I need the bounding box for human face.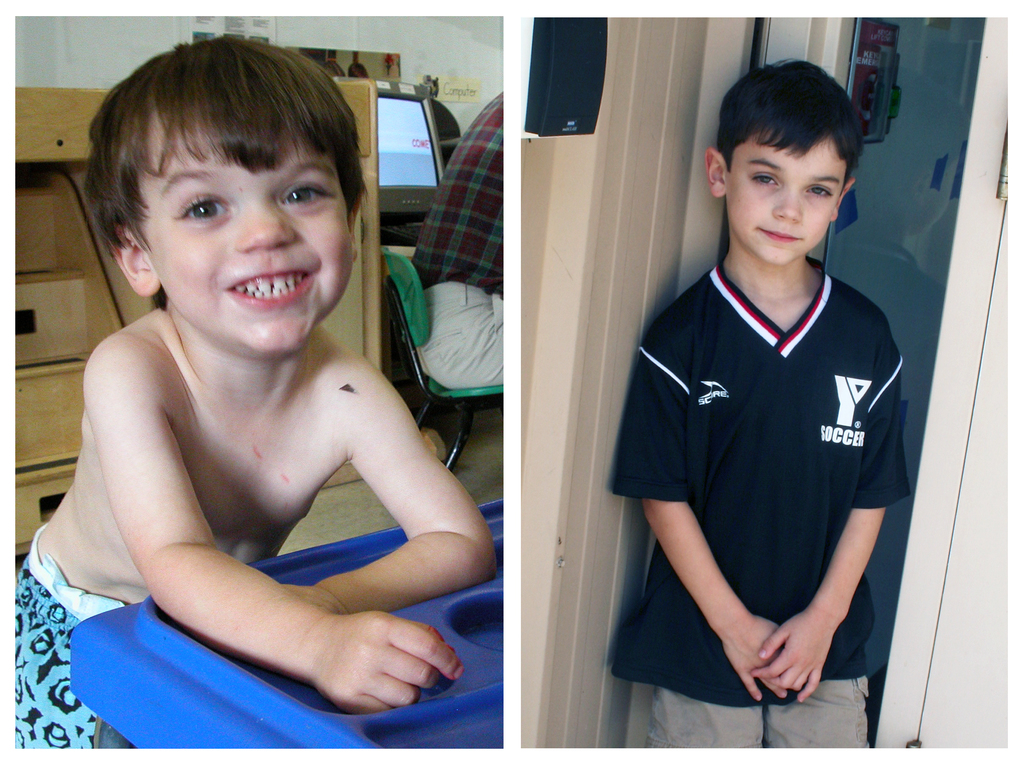
Here it is: l=727, t=131, r=851, b=266.
